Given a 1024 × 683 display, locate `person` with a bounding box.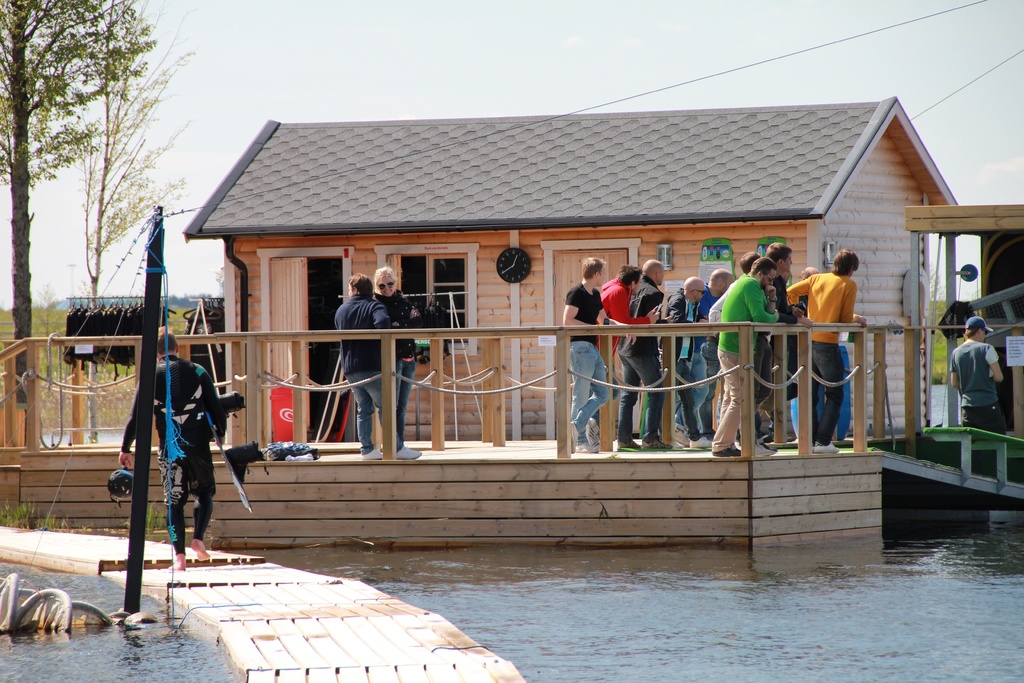
Located: x1=739 y1=247 x2=753 y2=267.
